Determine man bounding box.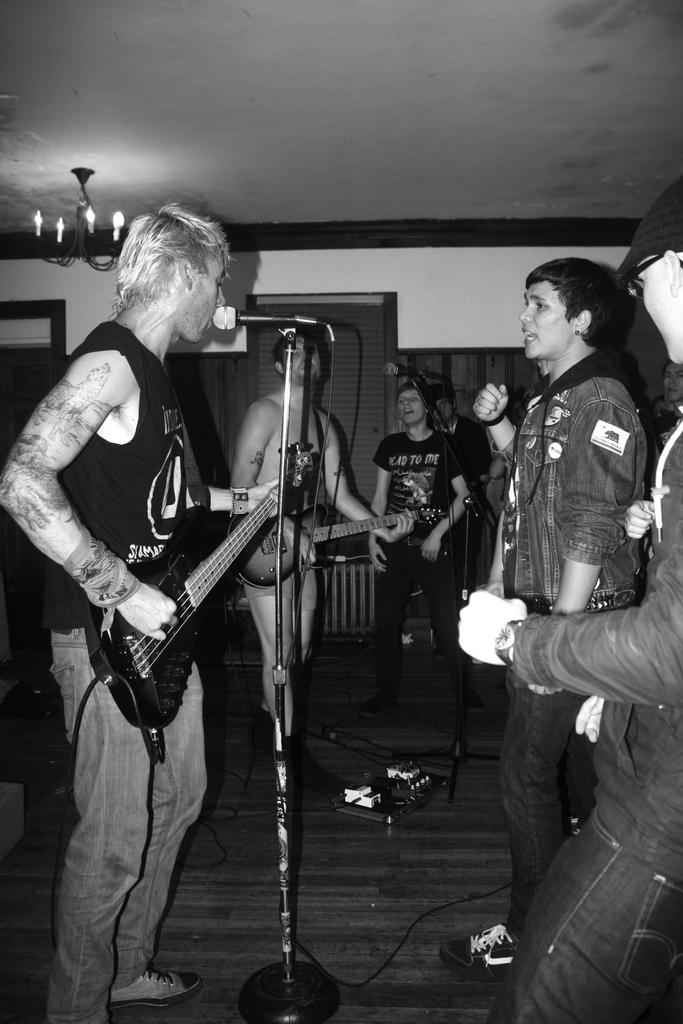
Determined: 448,175,682,1023.
